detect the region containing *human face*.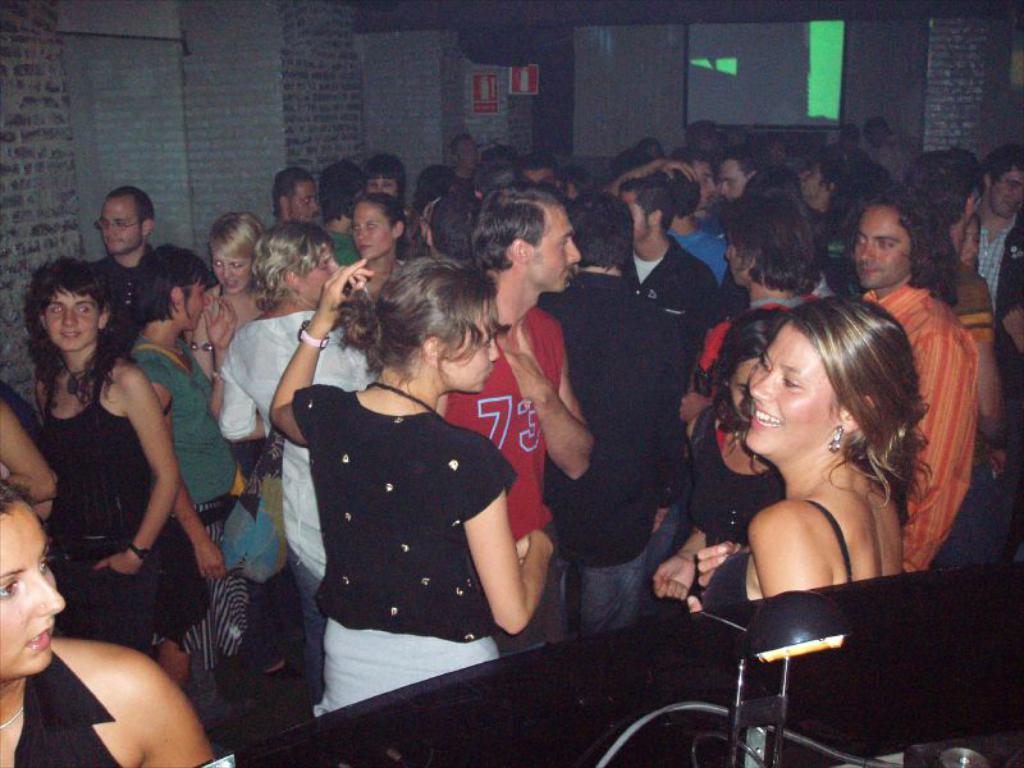
Rect(992, 166, 1023, 218).
